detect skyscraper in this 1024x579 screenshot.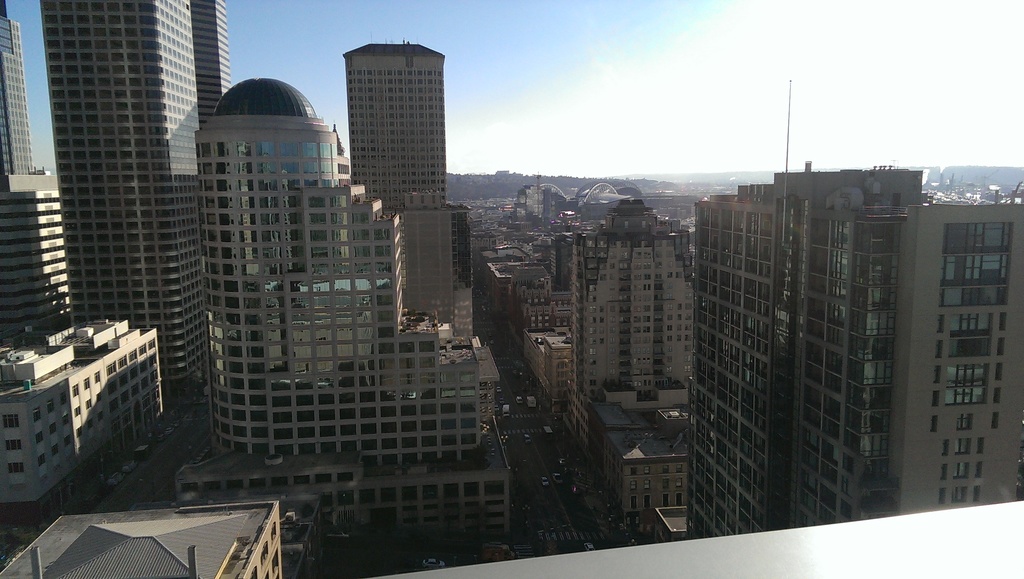
Detection: <box>0,308,162,525</box>.
